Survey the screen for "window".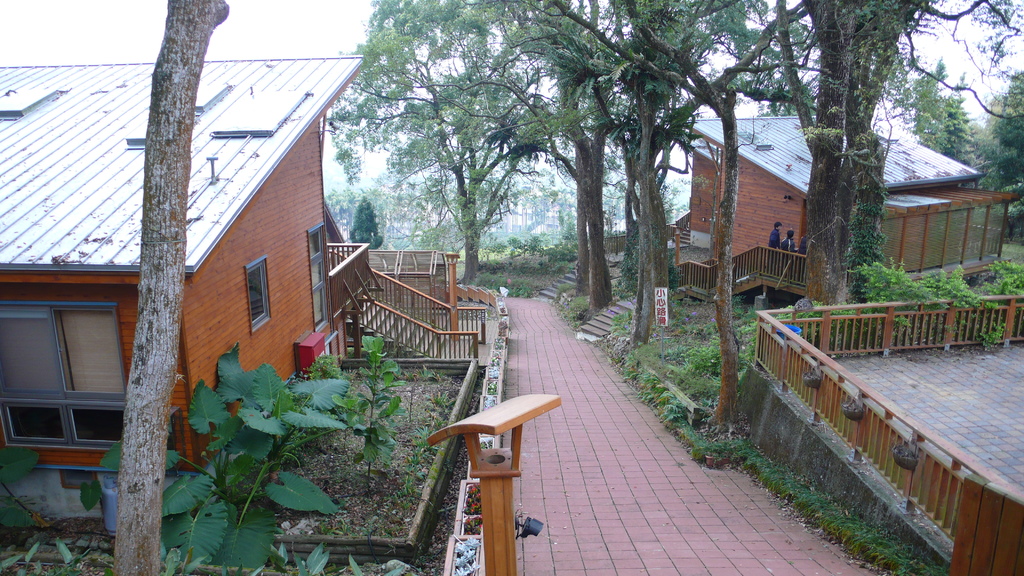
Survey found: select_region(245, 256, 269, 327).
